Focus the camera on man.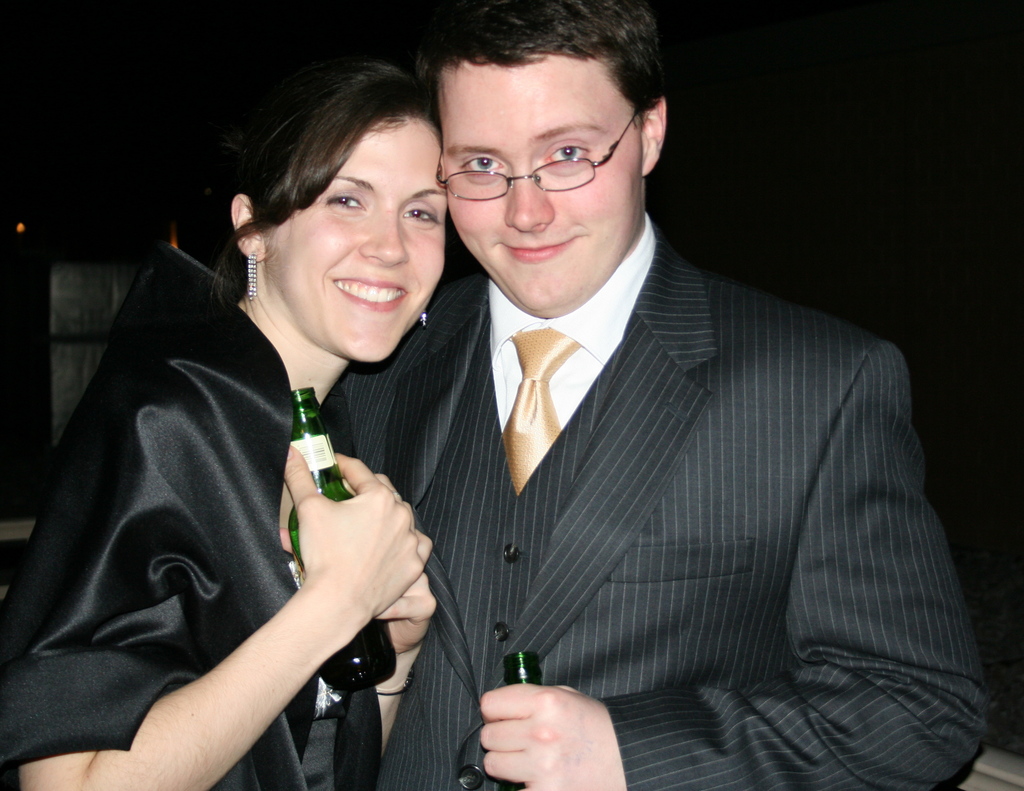
Focus region: rect(306, 0, 993, 790).
